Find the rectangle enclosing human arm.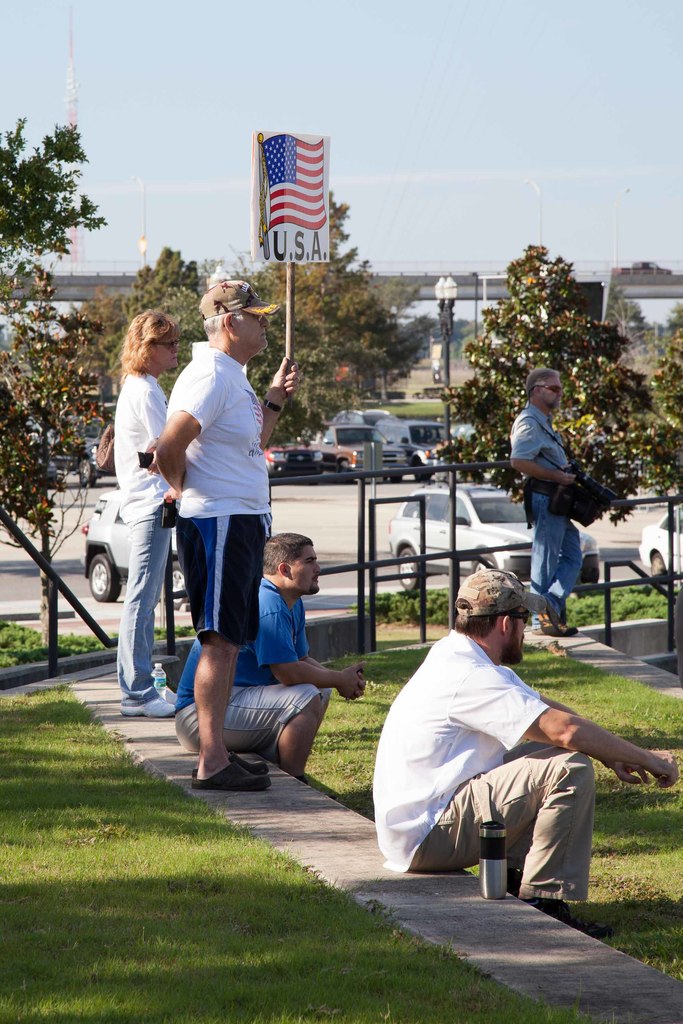
detection(133, 380, 169, 447).
